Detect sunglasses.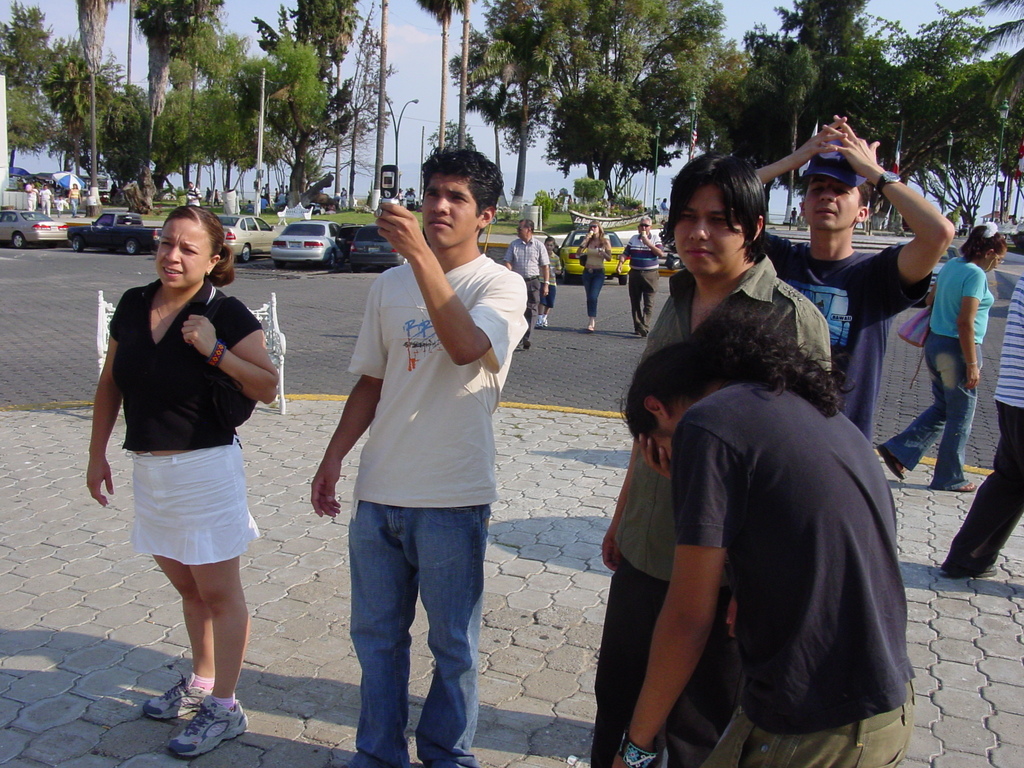
Detected at region(636, 223, 649, 228).
